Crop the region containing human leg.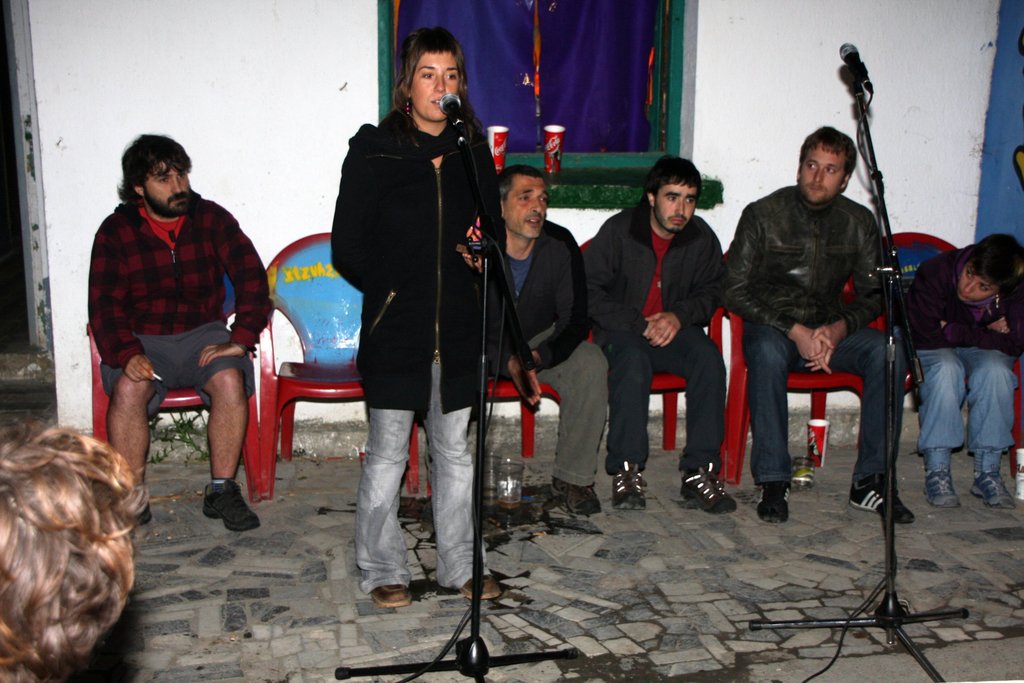
Crop region: [left=662, top=323, right=737, bottom=516].
